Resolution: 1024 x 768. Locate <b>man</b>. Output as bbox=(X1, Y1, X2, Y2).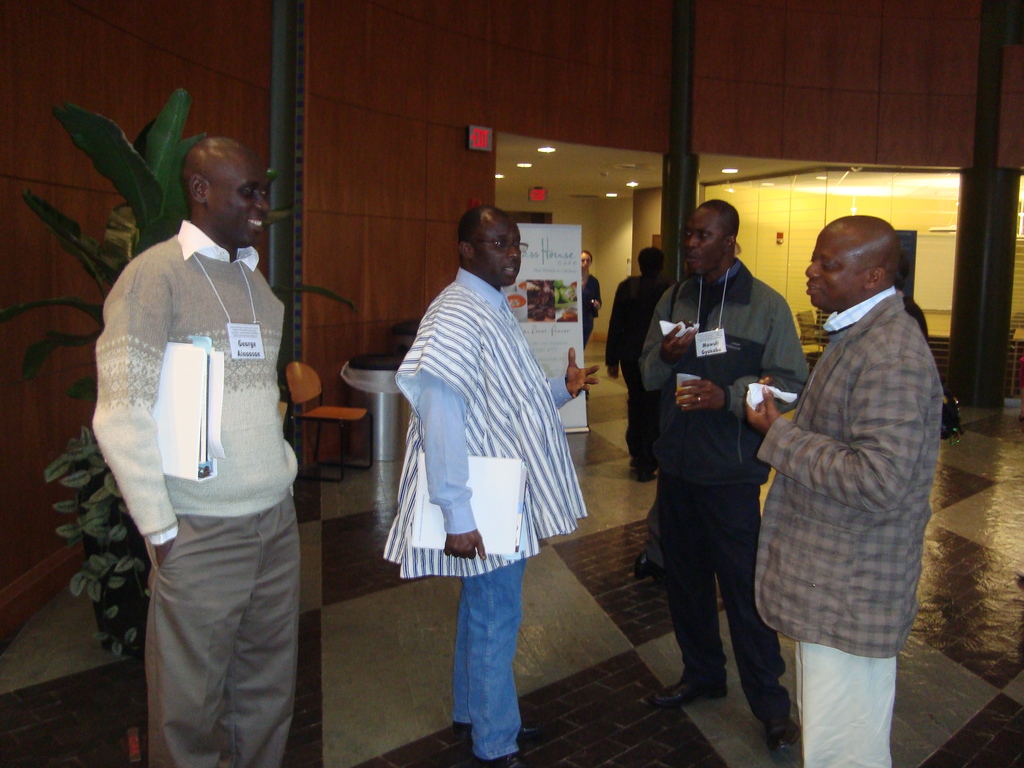
bbox=(637, 198, 809, 746).
